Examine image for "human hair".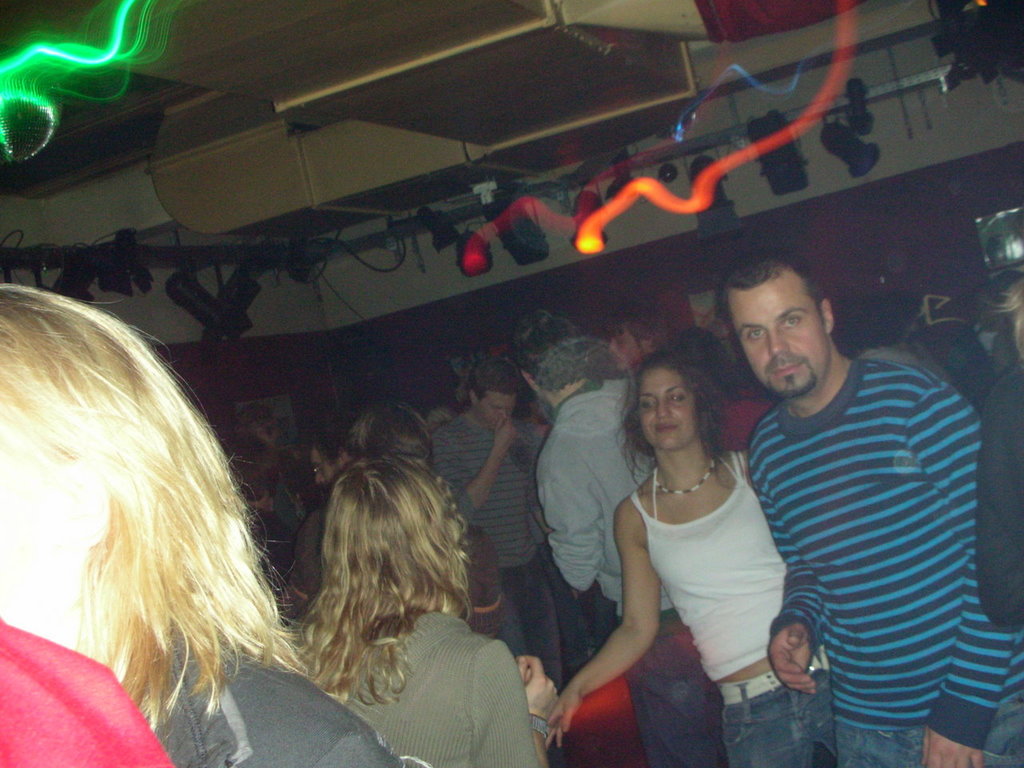
Examination result: left=506, top=308, right=590, bottom=392.
